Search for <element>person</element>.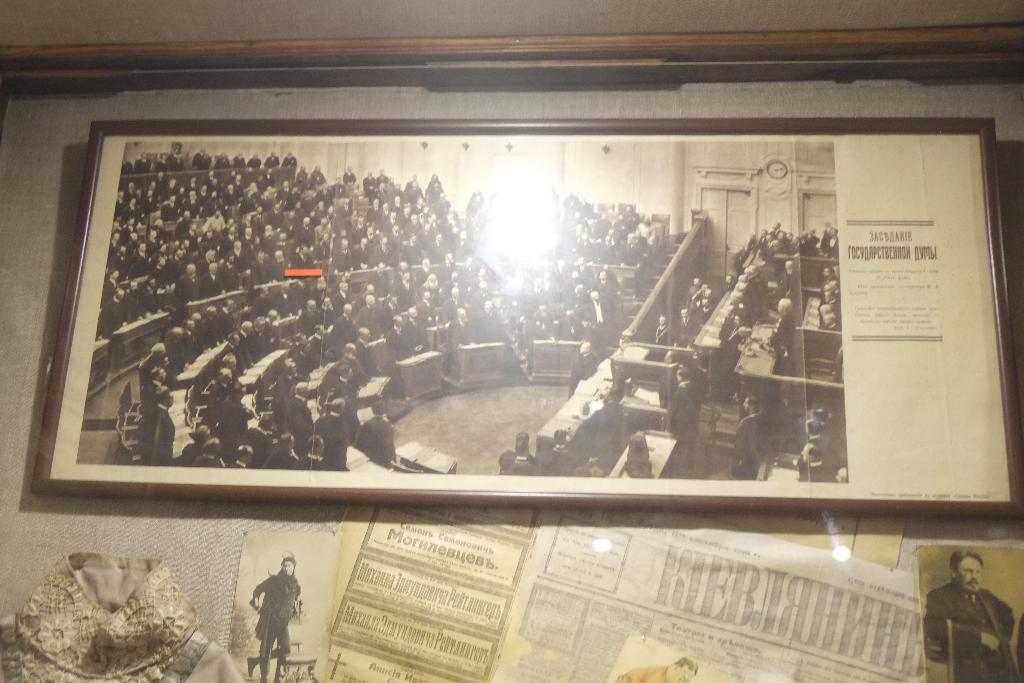
Found at 924, 546, 1020, 682.
